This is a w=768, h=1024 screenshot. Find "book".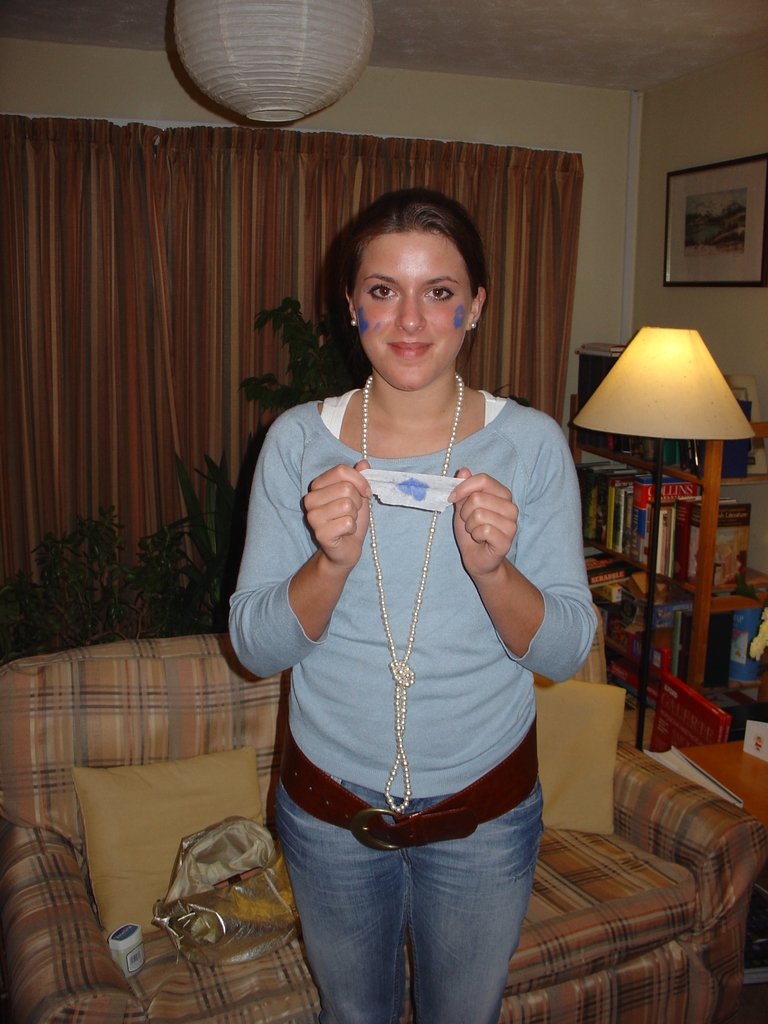
Bounding box: box=[674, 608, 733, 689].
